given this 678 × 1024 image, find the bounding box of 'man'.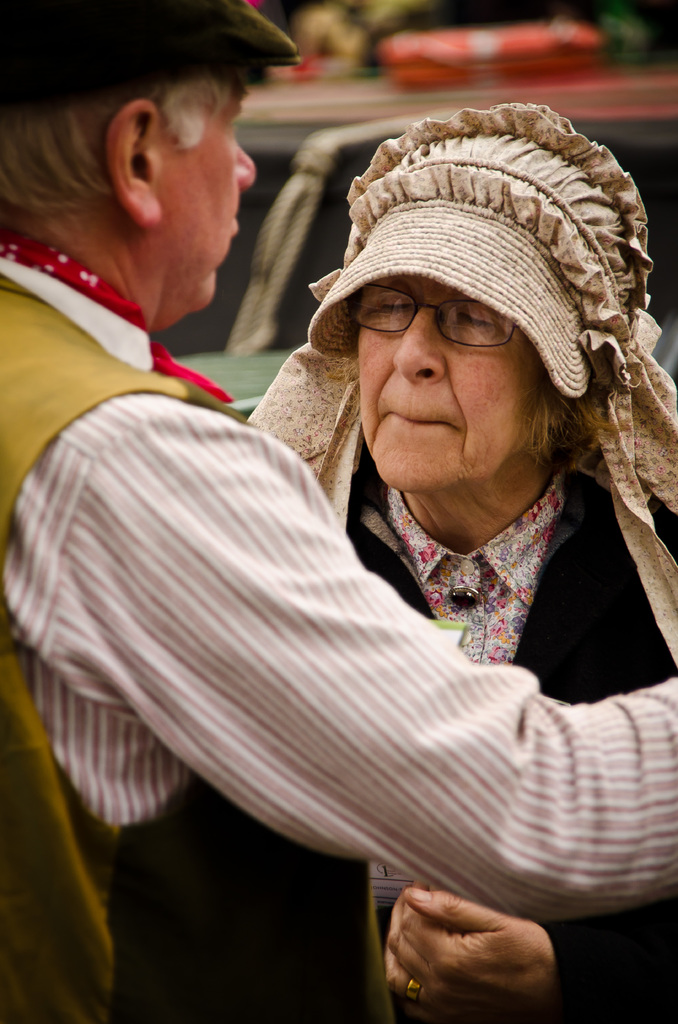
box(0, 0, 677, 1023).
